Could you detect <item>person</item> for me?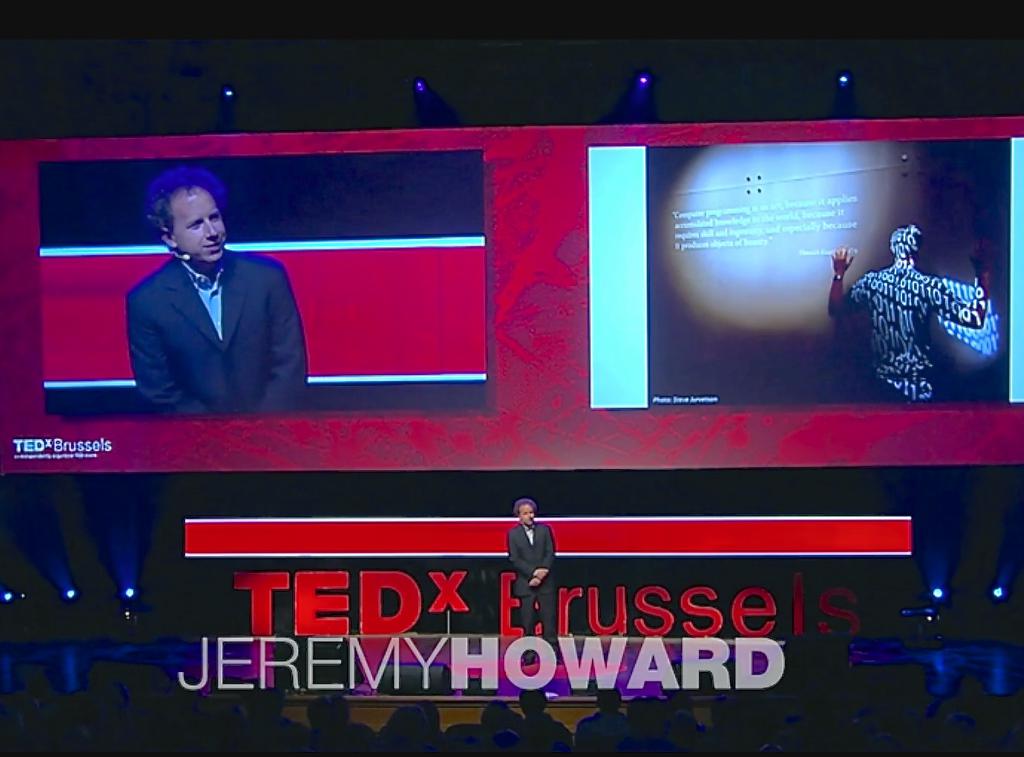
Detection result: region(504, 492, 562, 719).
